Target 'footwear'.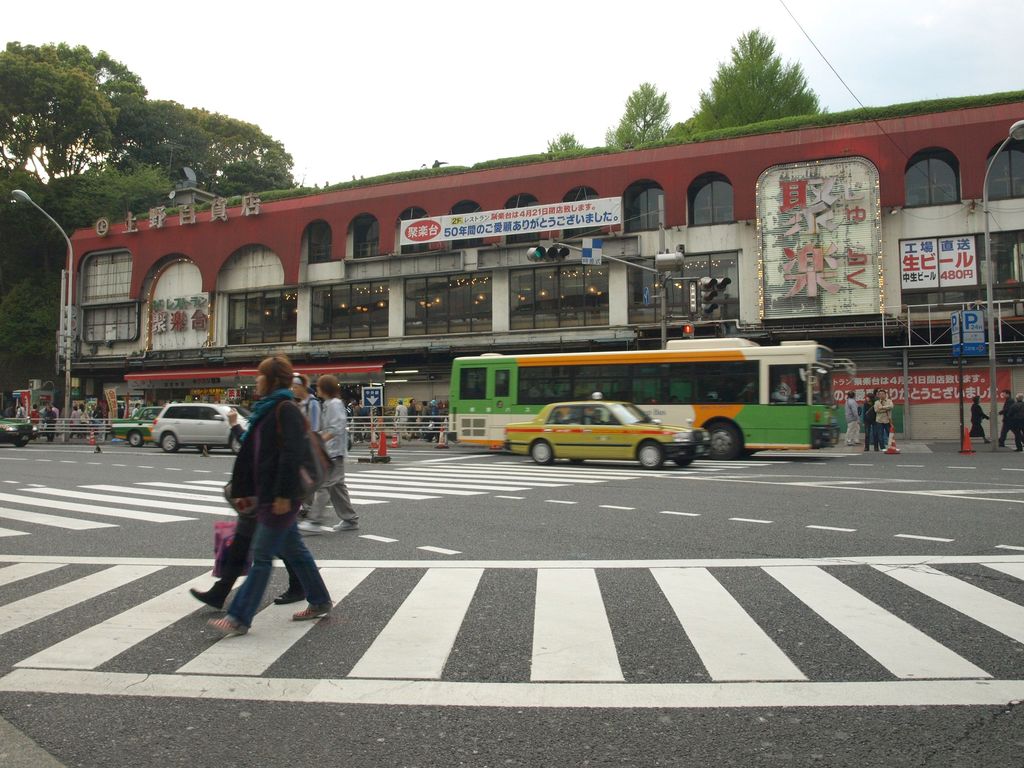
Target region: <bbox>332, 516, 358, 529</bbox>.
